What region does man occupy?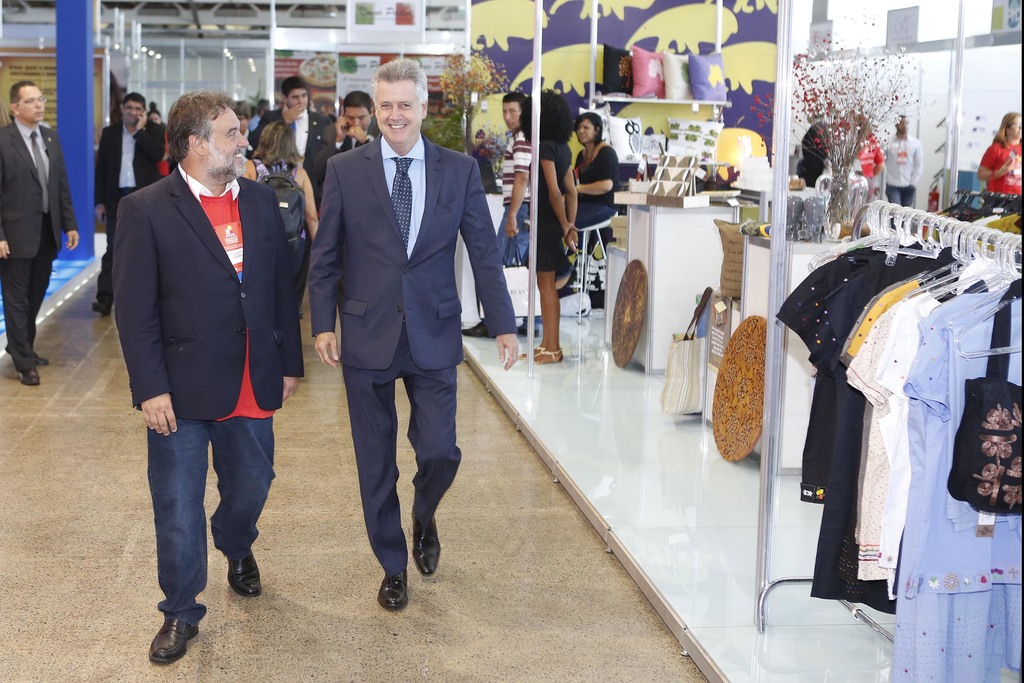
crop(88, 96, 166, 308).
